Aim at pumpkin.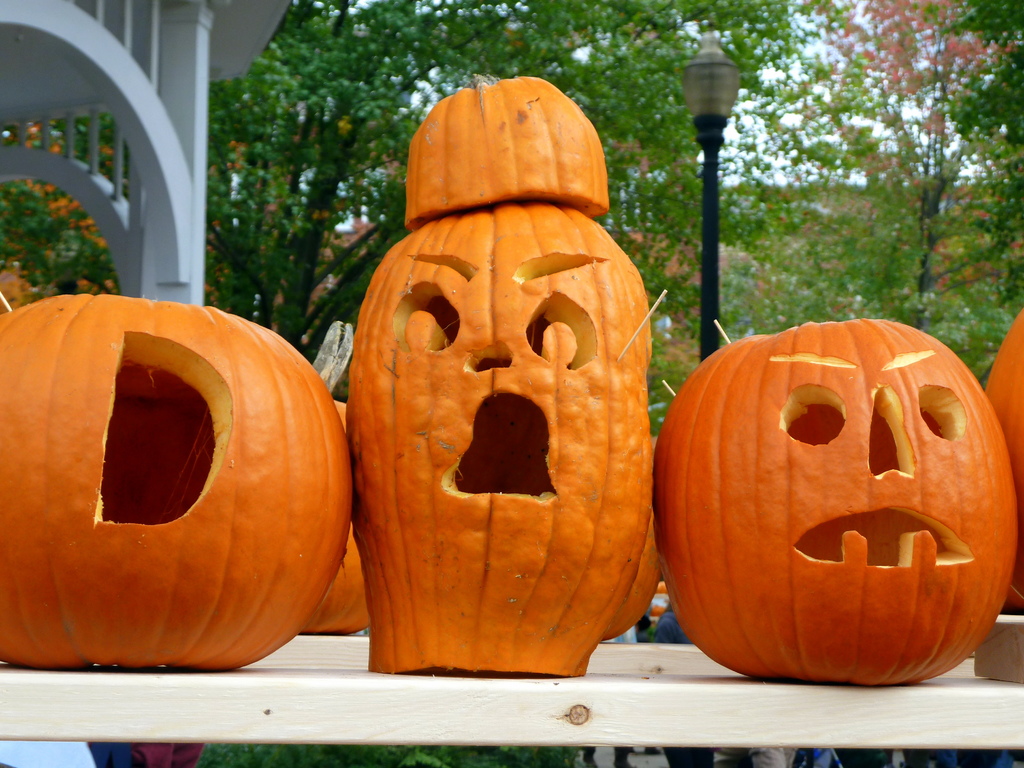
Aimed at pyautogui.locateOnScreen(0, 289, 346, 668).
